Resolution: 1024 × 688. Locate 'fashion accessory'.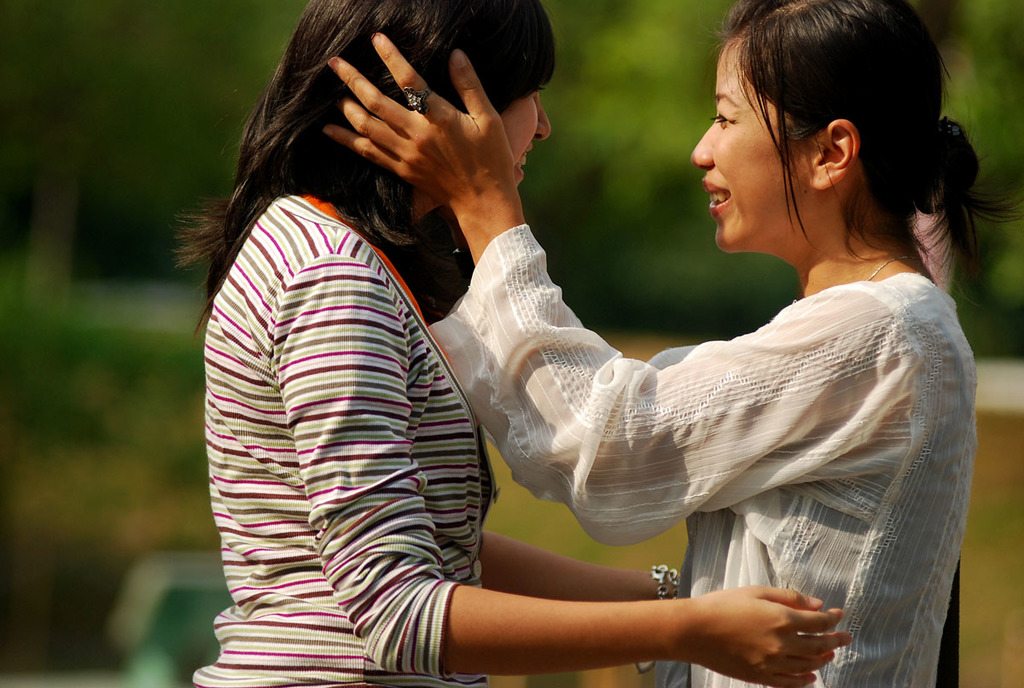
{"x1": 941, "y1": 114, "x2": 962, "y2": 141}.
